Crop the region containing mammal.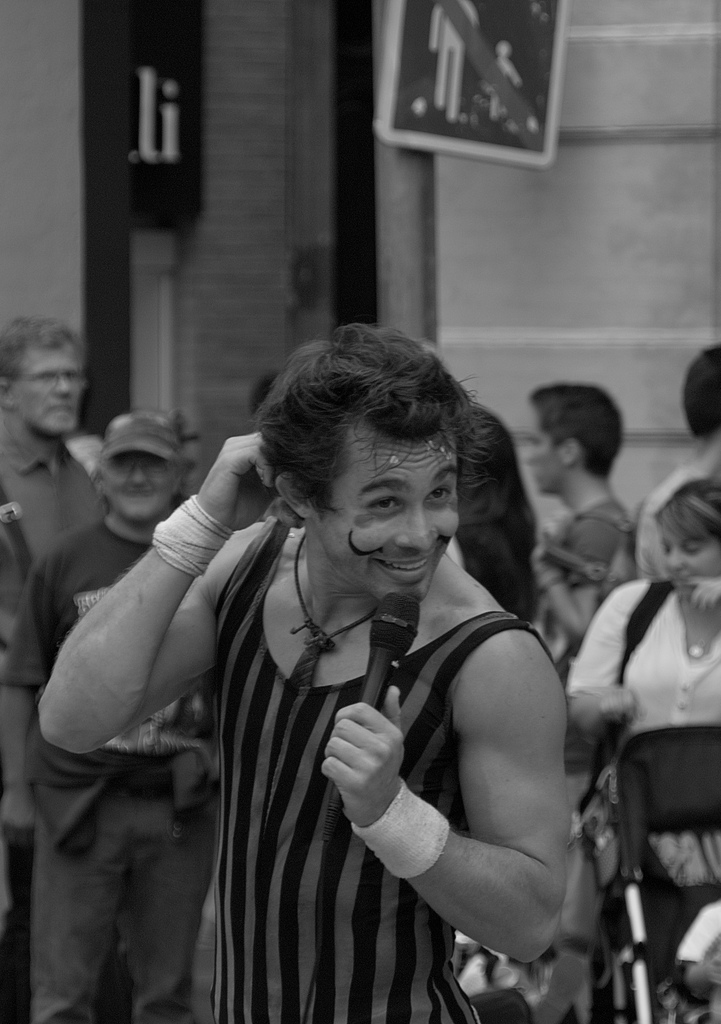
Crop region: detection(0, 318, 102, 1023).
